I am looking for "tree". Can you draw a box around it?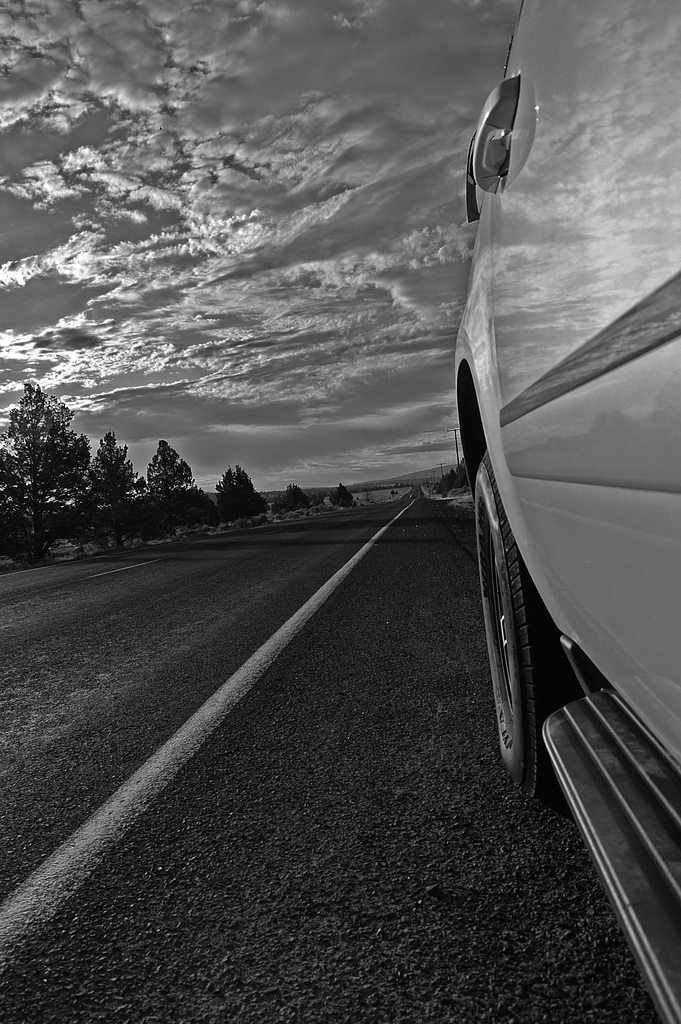
Sure, the bounding box is [left=0, top=376, right=150, bottom=554].
